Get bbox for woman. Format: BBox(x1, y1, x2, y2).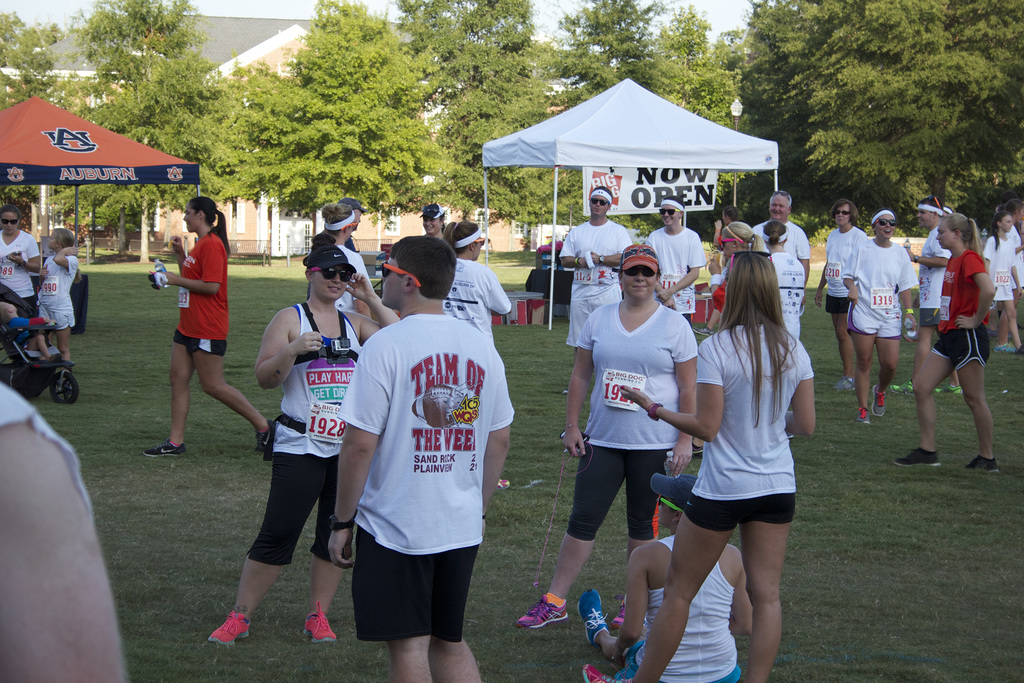
BBox(516, 245, 696, 629).
